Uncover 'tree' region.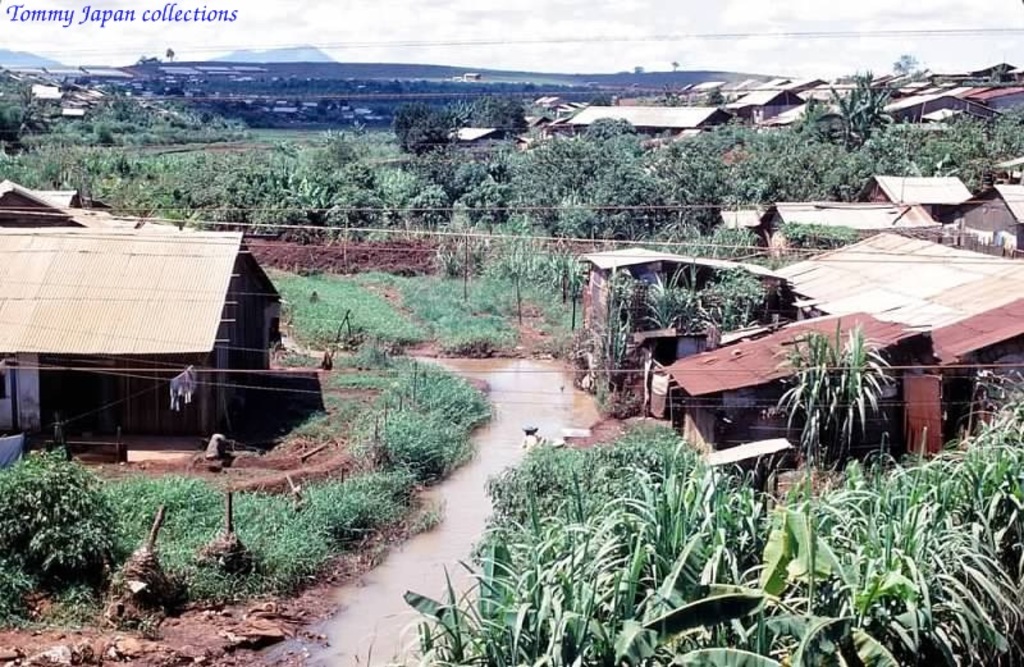
Uncovered: <box>850,129,904,192</box>.
